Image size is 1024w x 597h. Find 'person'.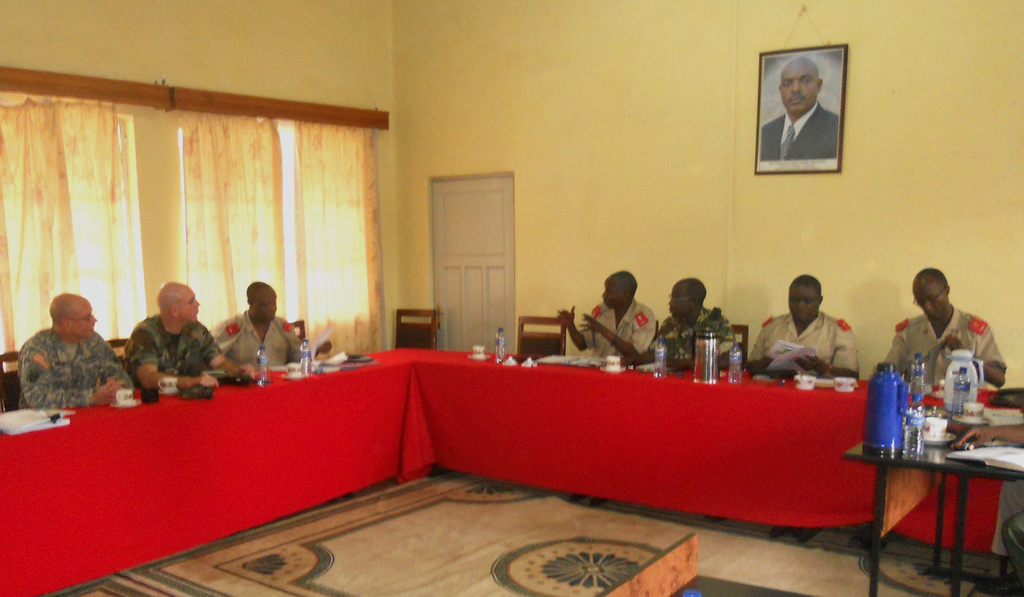
rect(640, 268, 729, 365).
